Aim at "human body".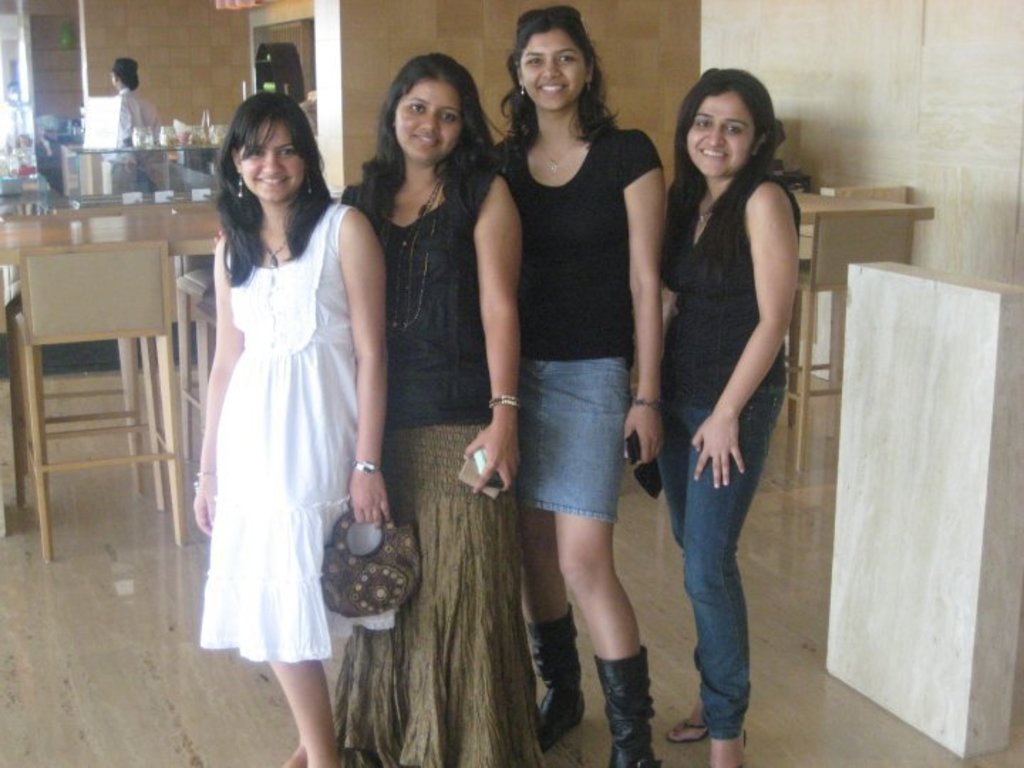
Aimed at 209:162:529:767.
